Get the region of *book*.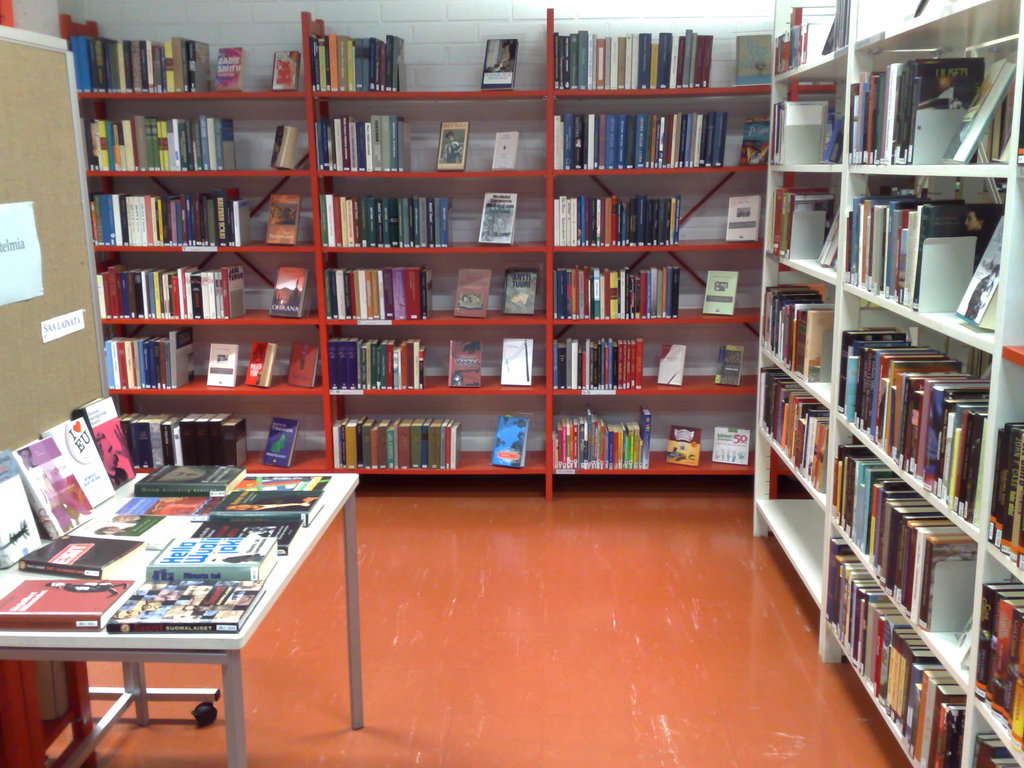
(x1=267, y1=196, x2=303, y2=247).
